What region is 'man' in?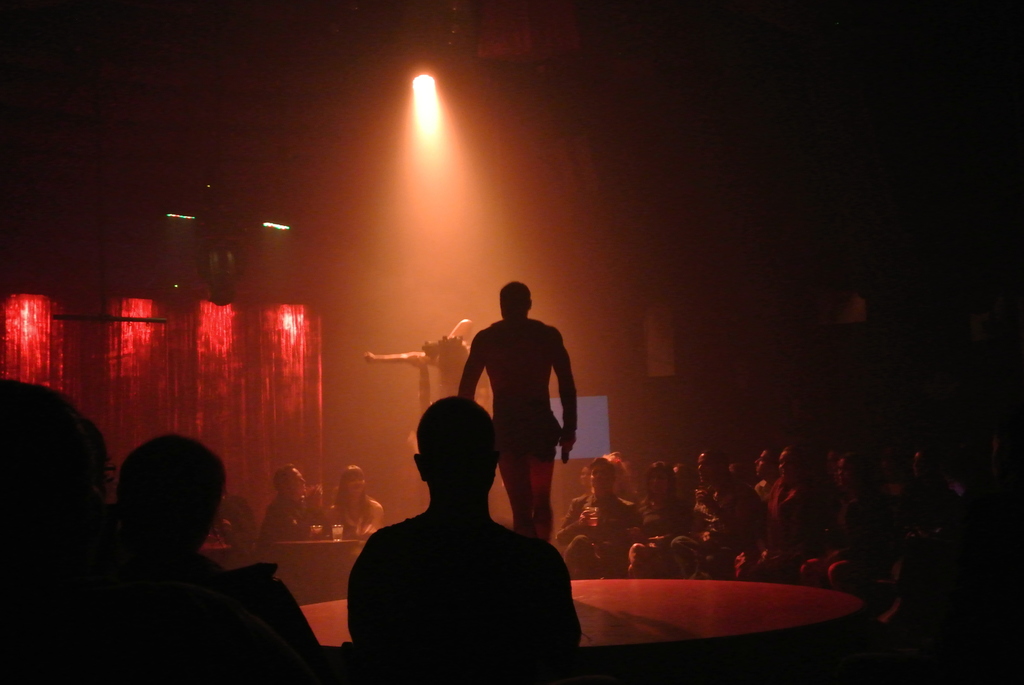
x1=346 y1=395 x2=582 y2=684.
